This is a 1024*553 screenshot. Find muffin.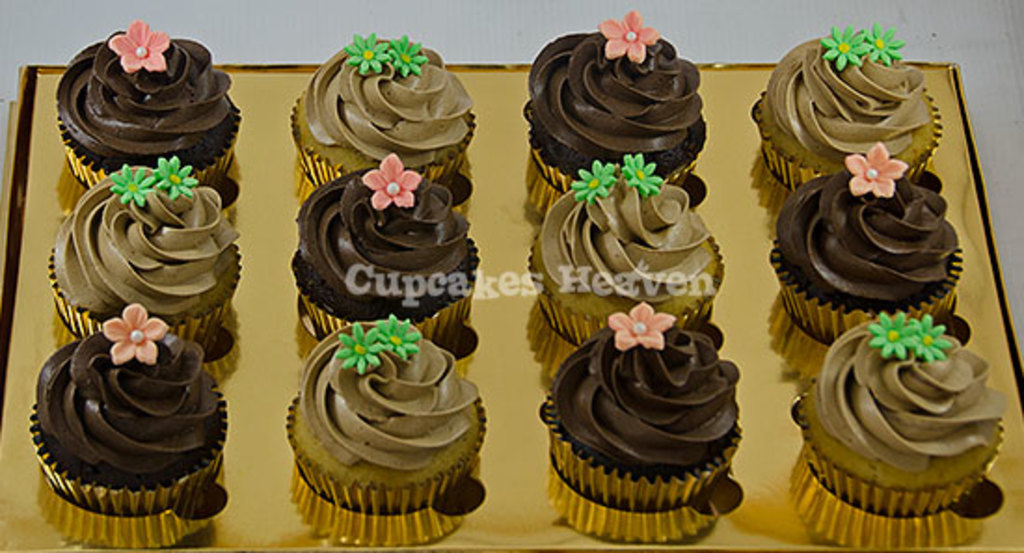
Bounding box: 287,26,482,196.
